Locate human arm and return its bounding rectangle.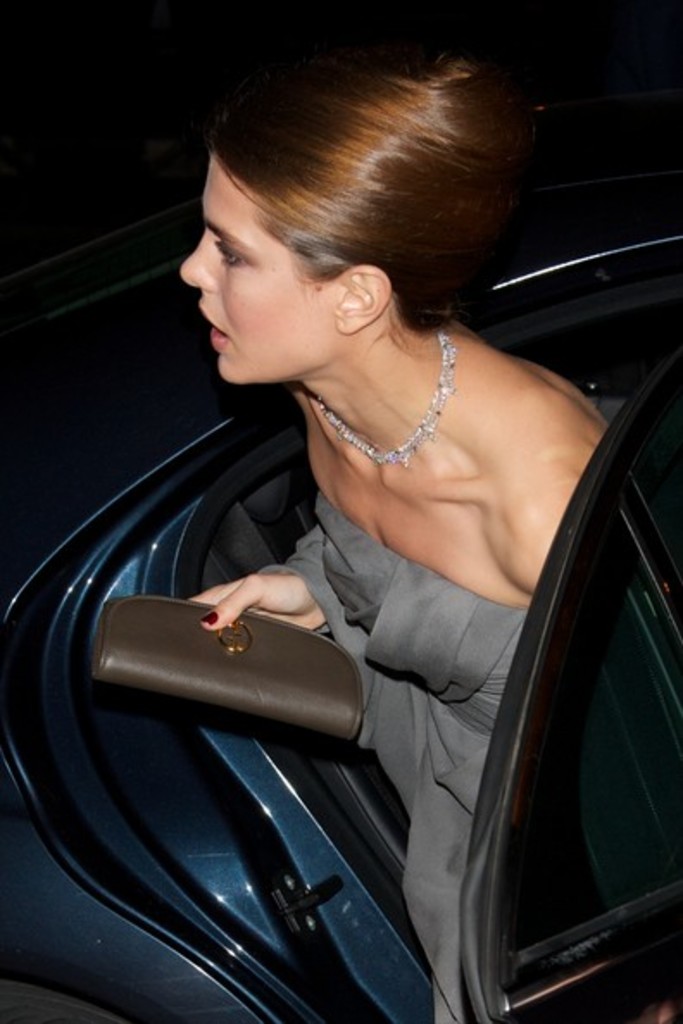
(512,459,626,607).
